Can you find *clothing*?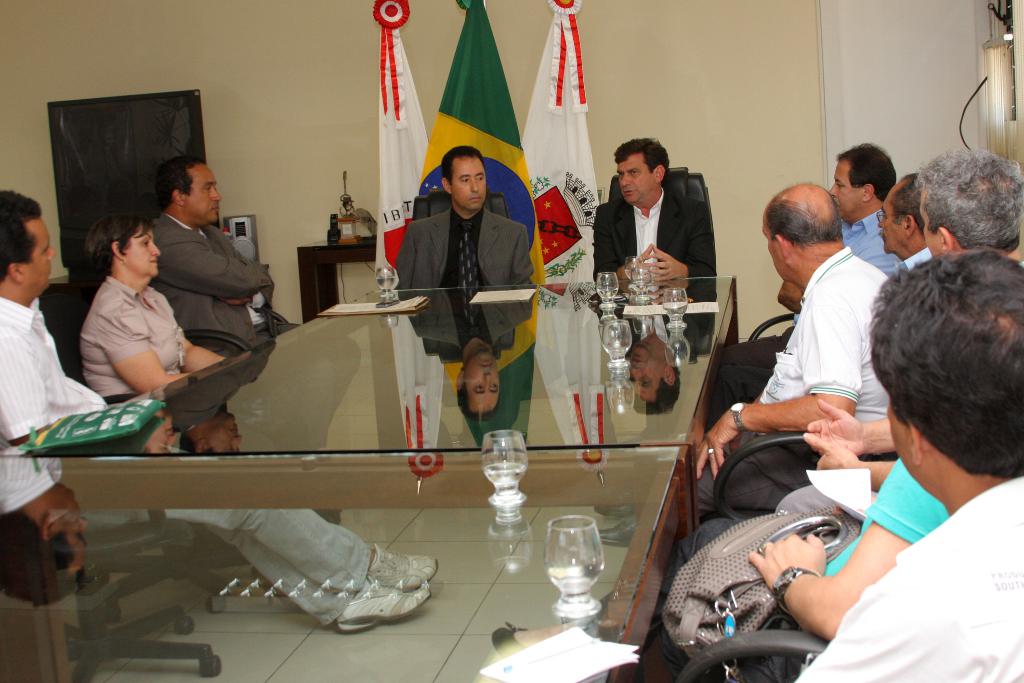
Yes, bounding box: locate(589, 192, 721, 447).
